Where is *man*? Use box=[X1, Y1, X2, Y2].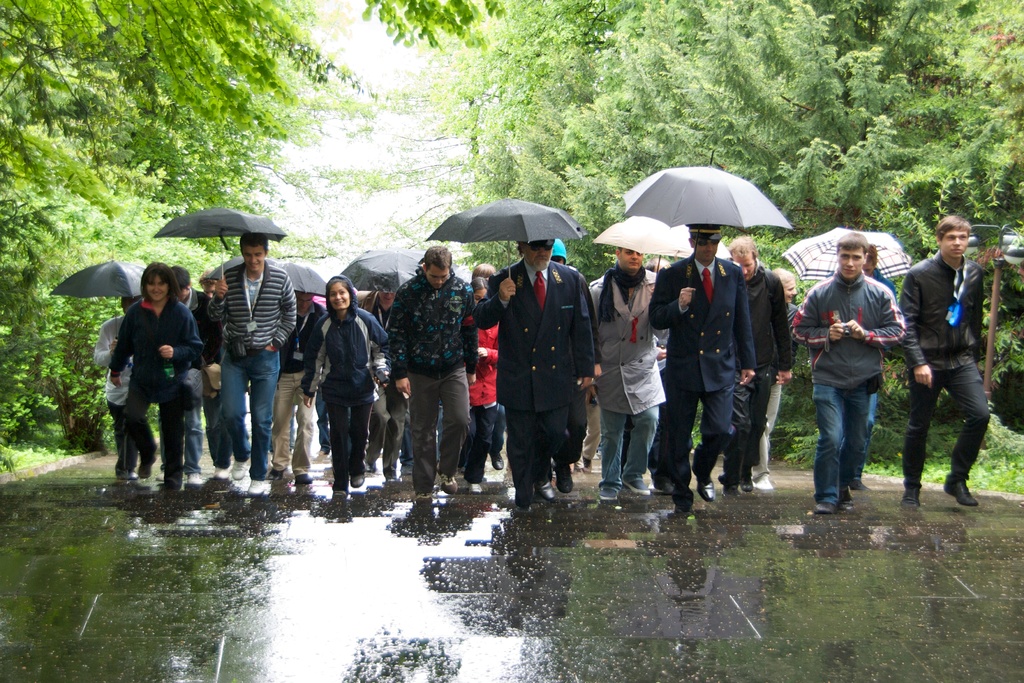
box=[89, 287, 159, 478].
